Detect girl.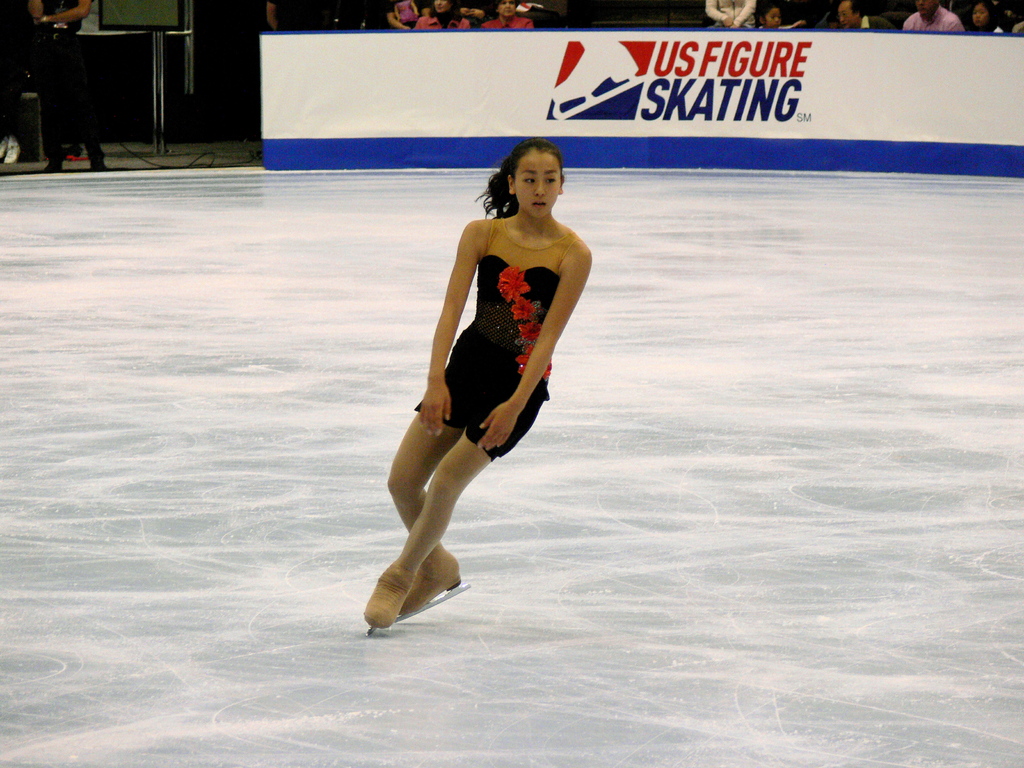
Detected at detection(364, 138, 590, 627).
